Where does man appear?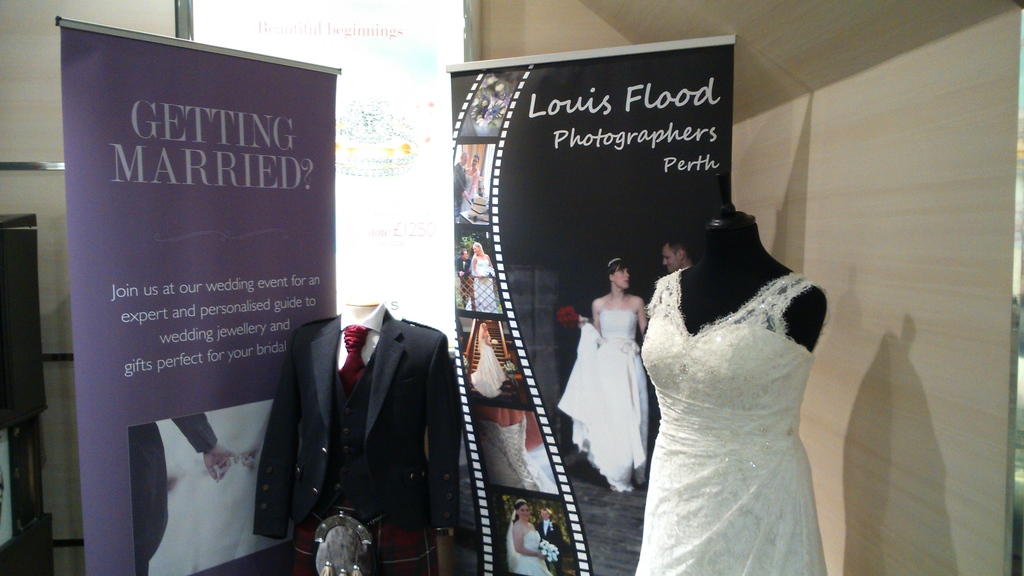
Appears at (458, 249, 473, 310).
